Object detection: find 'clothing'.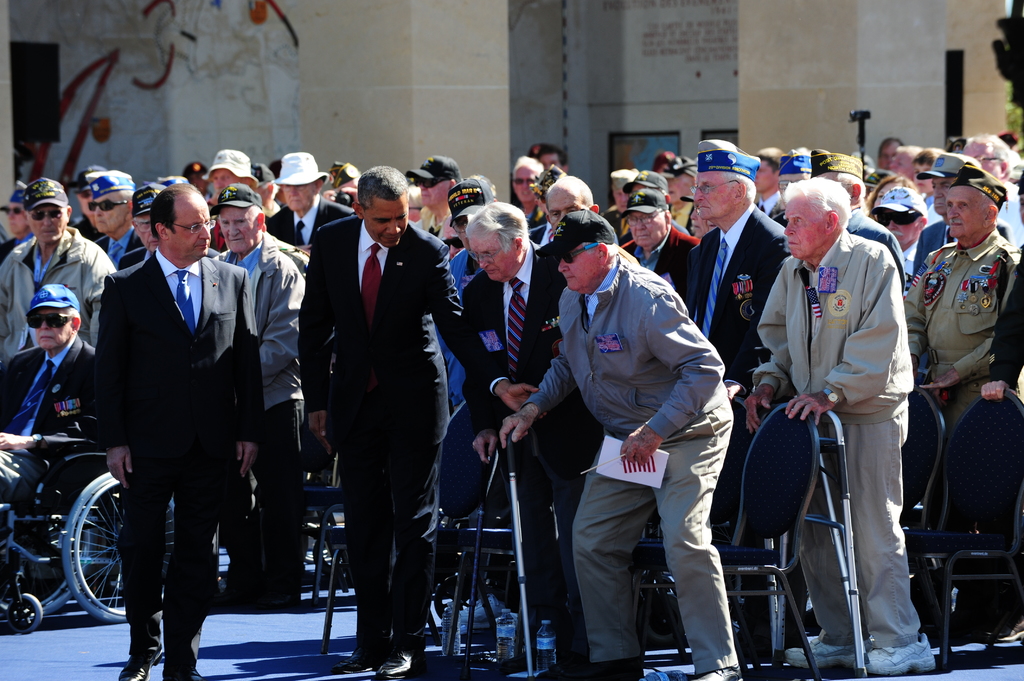
285/205/482/653.
